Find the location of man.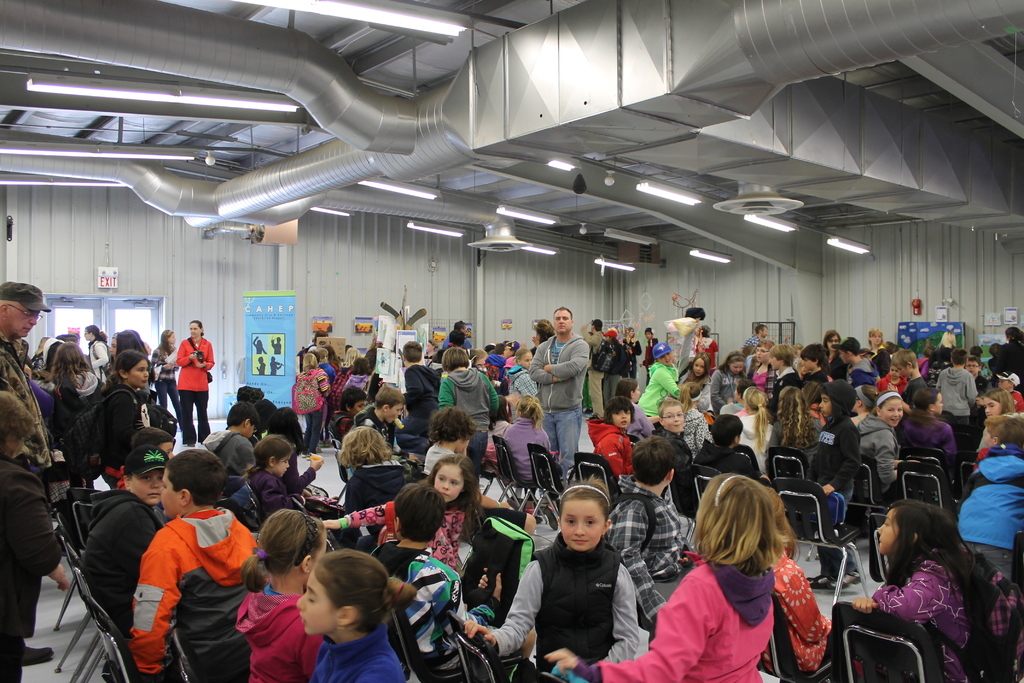
Location: 527:305:590:486.
